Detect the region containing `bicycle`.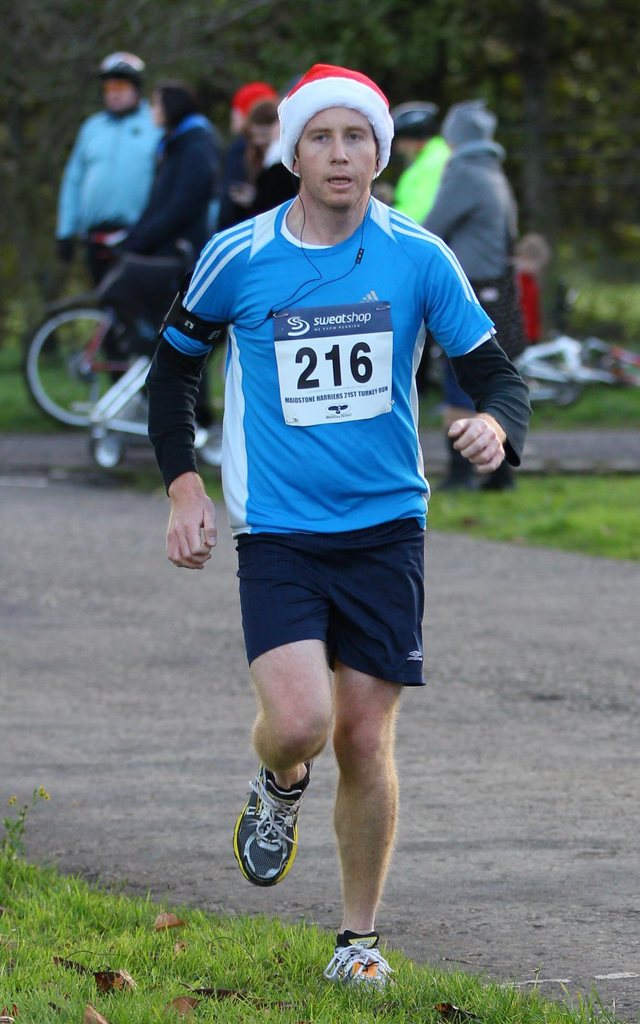
<box>517,294,639,410</box>.
